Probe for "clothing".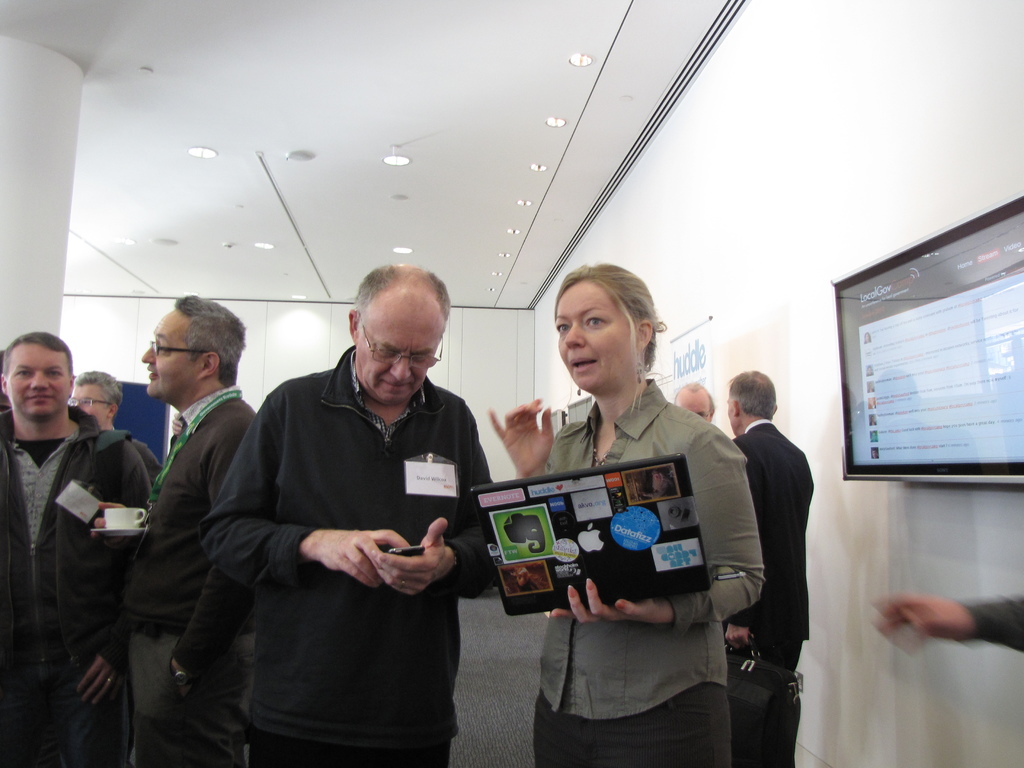
Probe result: 186/338/495/767.
